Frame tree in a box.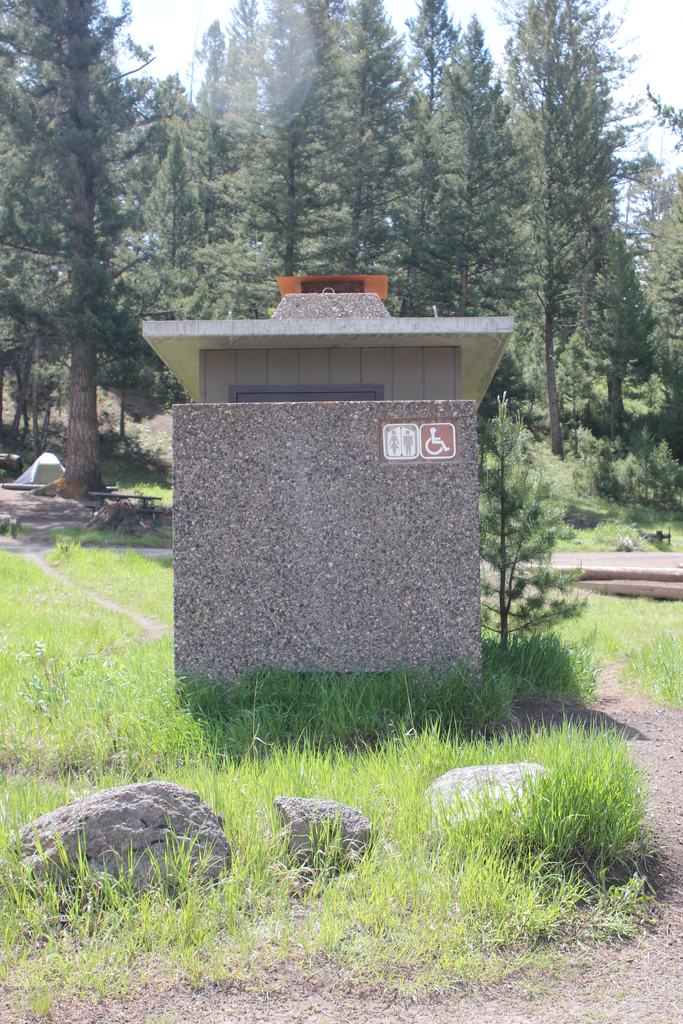
pyautogui.locateOnScreen(164, 15, 243, 292).
